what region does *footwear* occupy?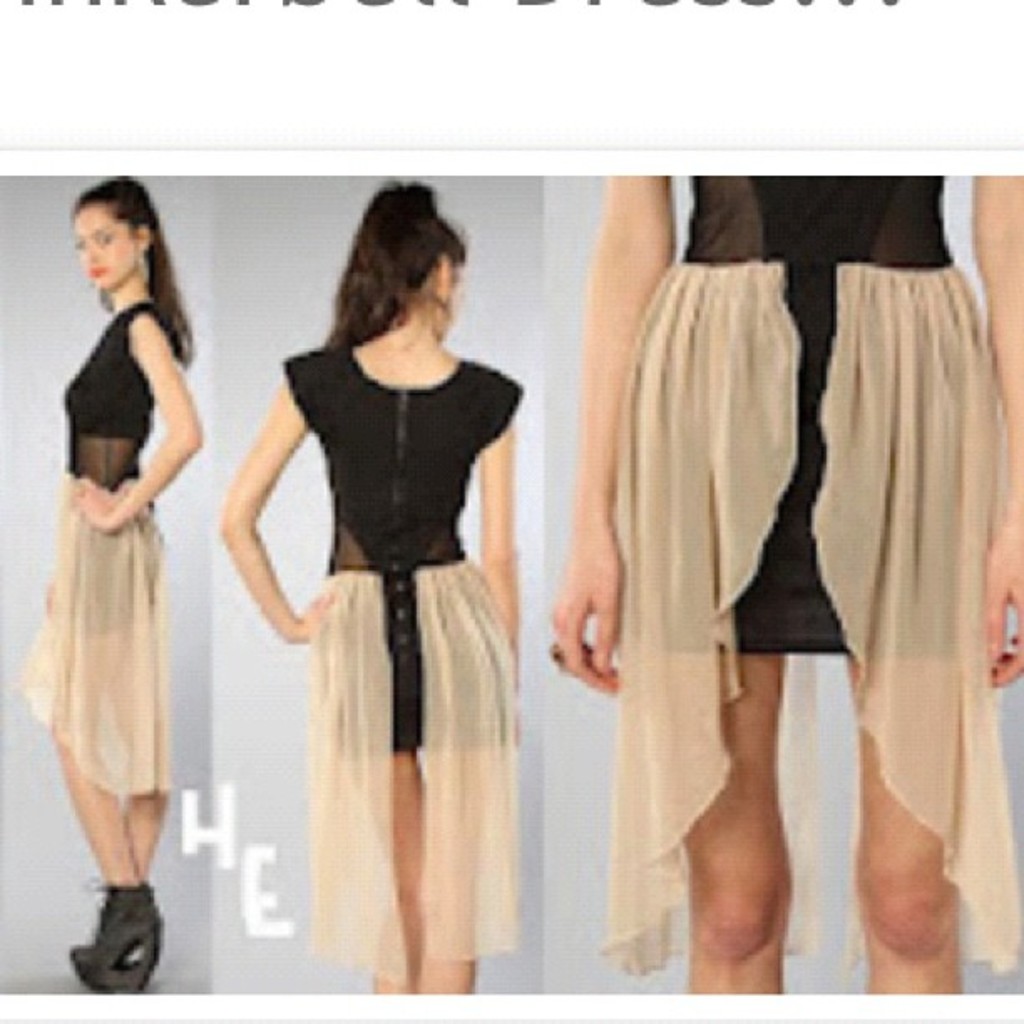
x1=79, y1=882, x2=169, y2=984.
